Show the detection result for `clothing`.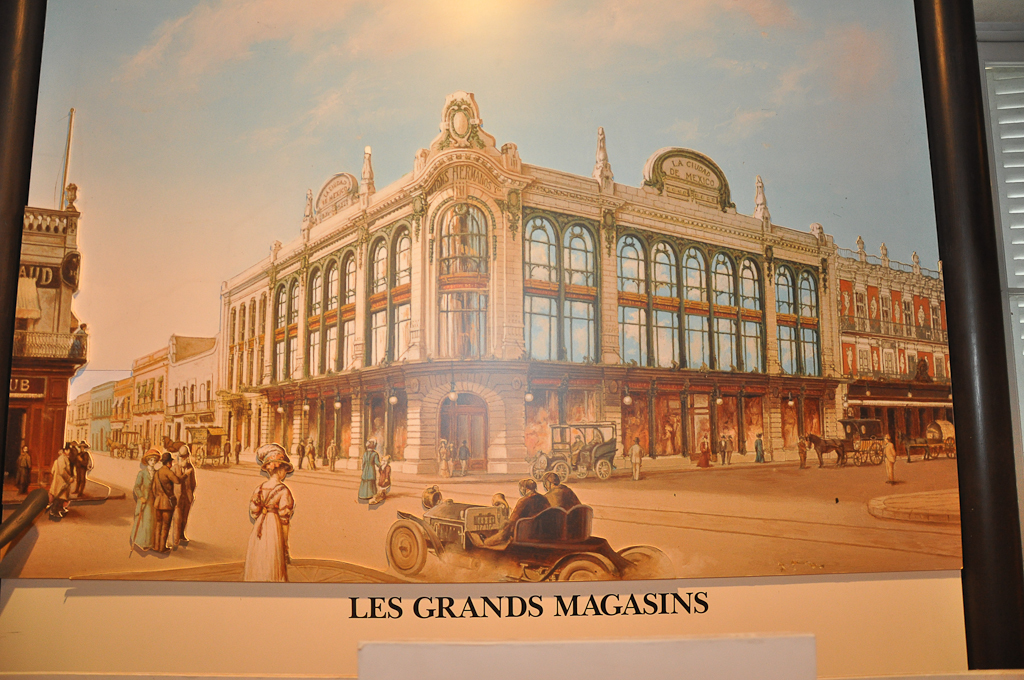
locate(539, 481, 577, 512).
